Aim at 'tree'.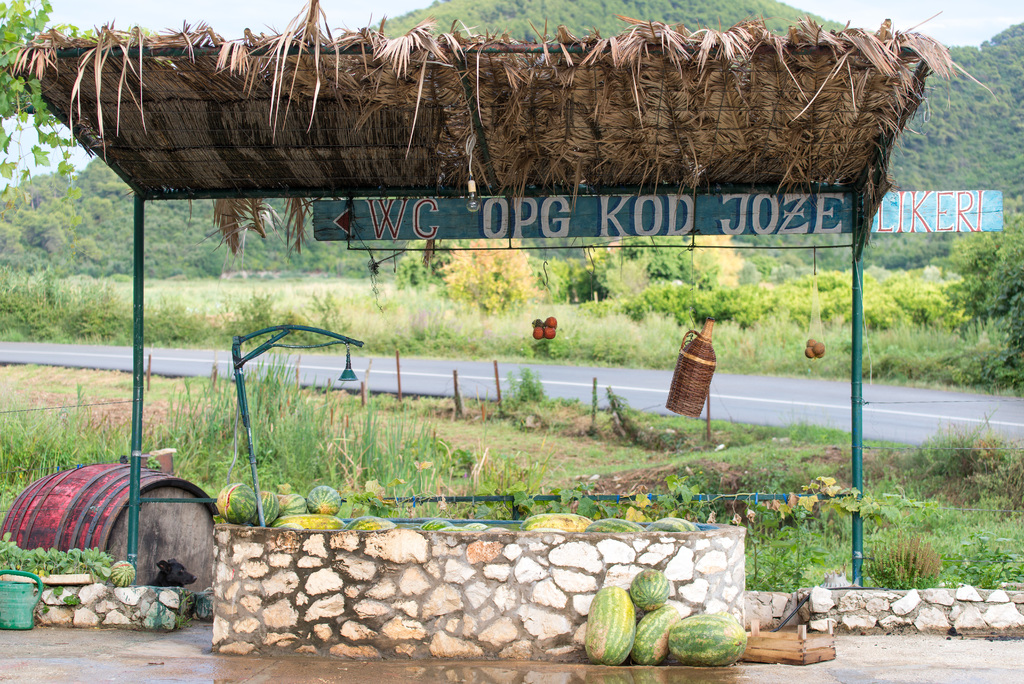
Aimed at Rect(445, 241, 545, 303).
